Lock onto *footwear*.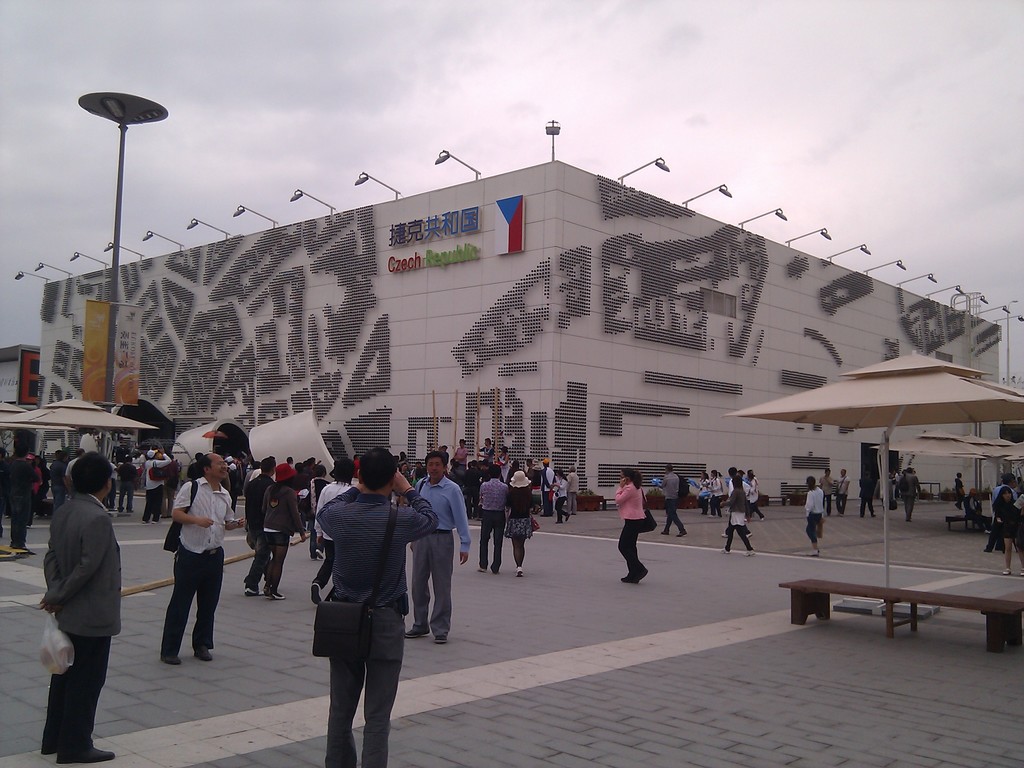
Locked: 243 584 259 597.
